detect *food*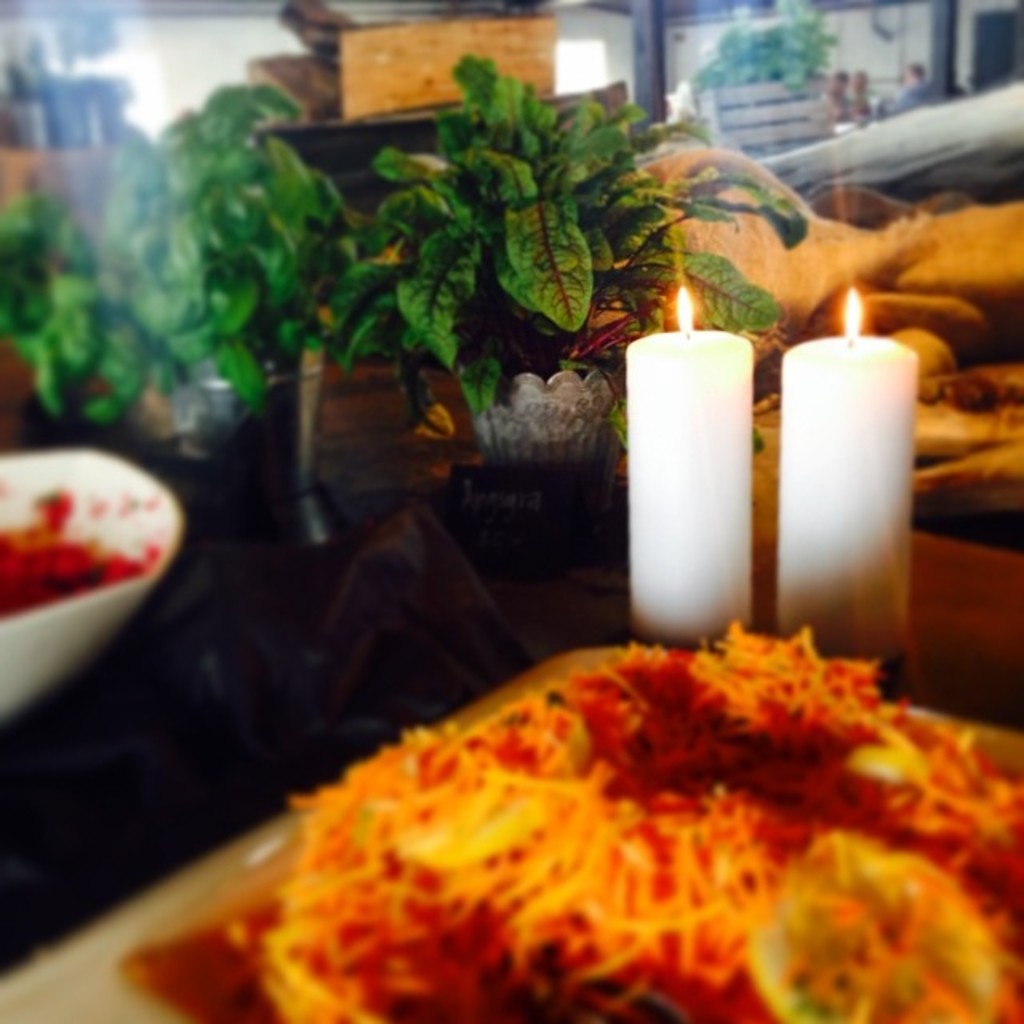
box(248, 582, 1008, 990)
